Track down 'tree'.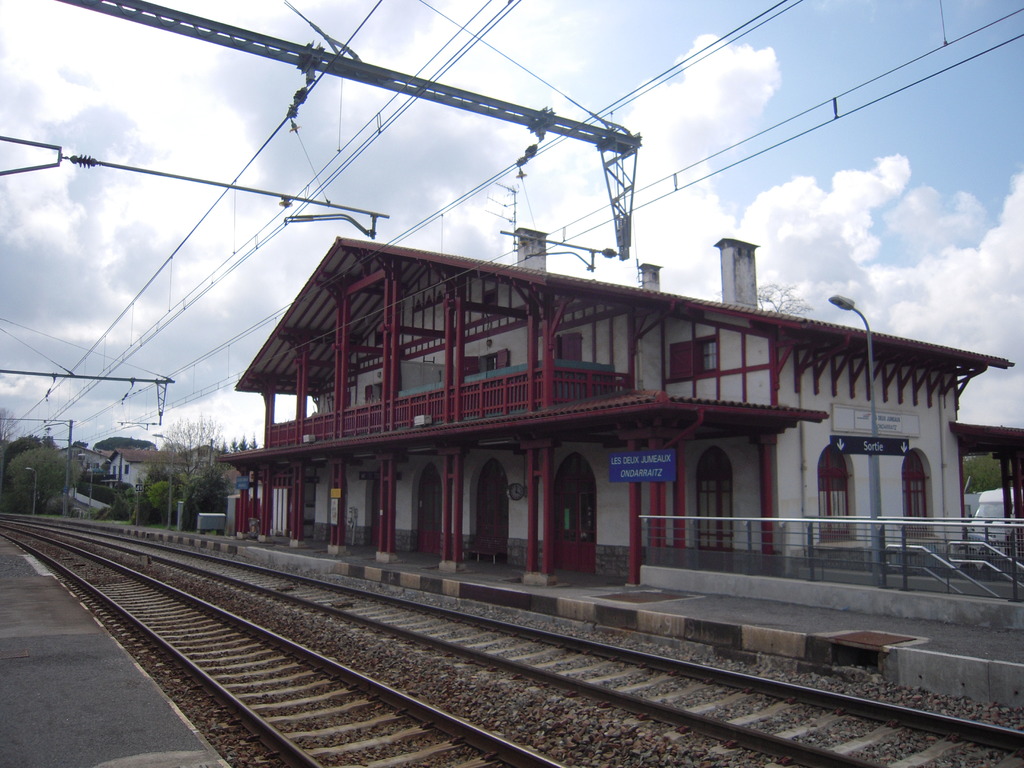
Tracked to [x1=5, y1=445, x2=81, y2=513].
